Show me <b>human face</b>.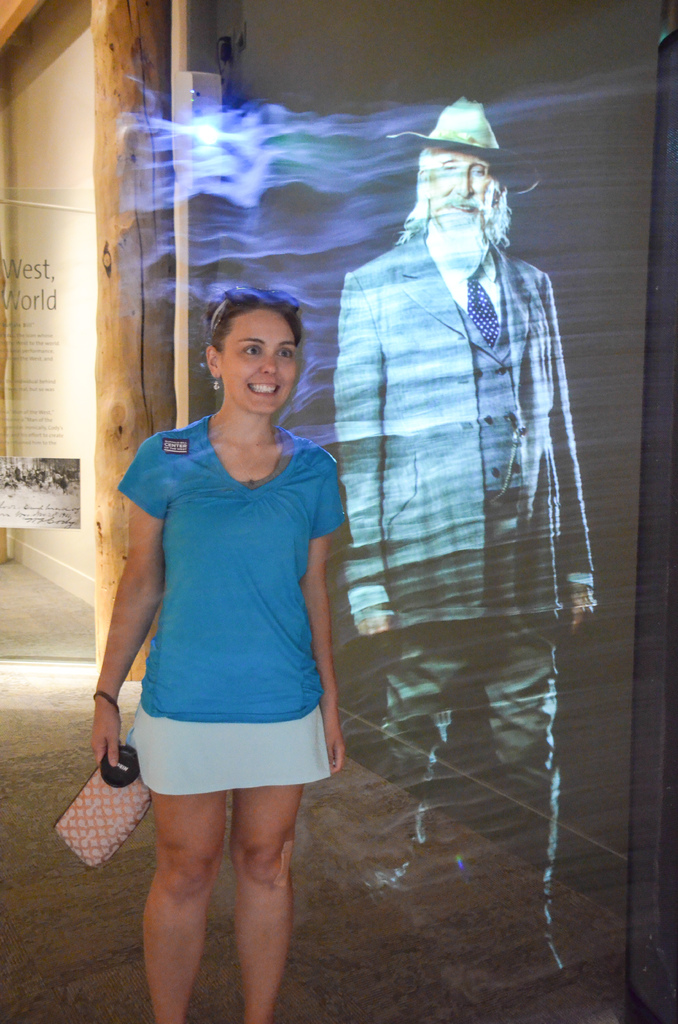
<b>human face</b> is here: select_region(220, 310, 295, 414).
